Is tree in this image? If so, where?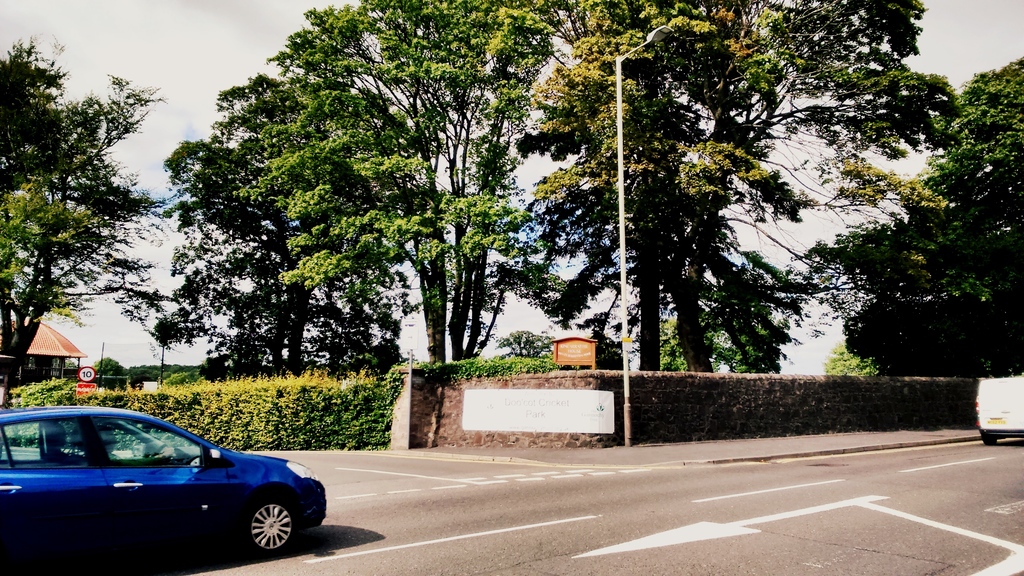
Yes, at [x1=155, y1=3, x2=927, y2=418].
